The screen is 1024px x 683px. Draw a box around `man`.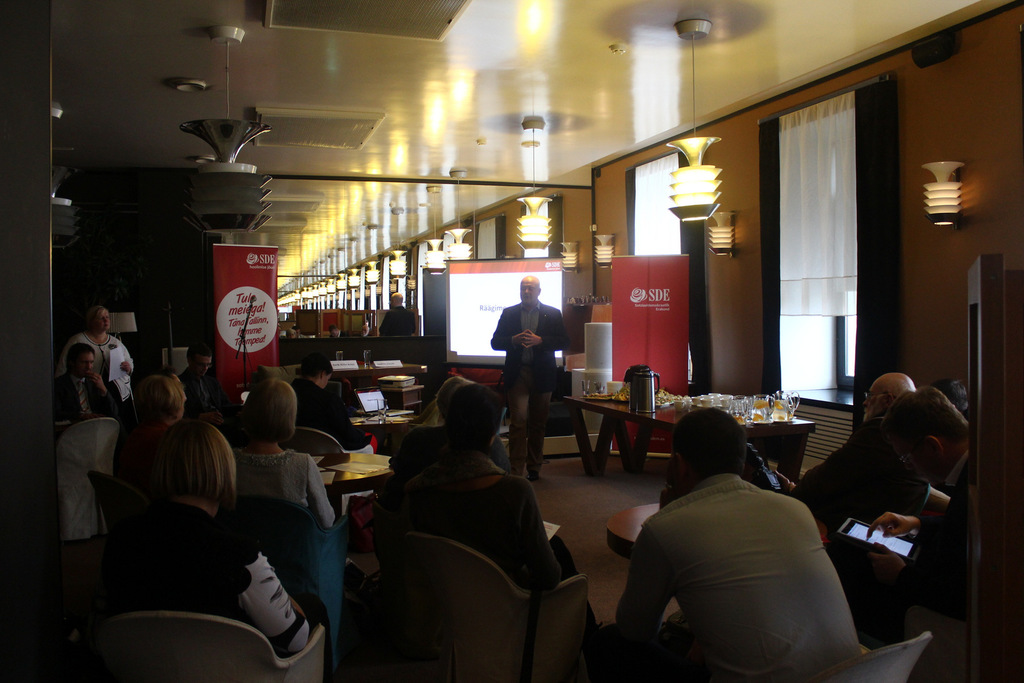
box=[332, 325, 343, 339].
